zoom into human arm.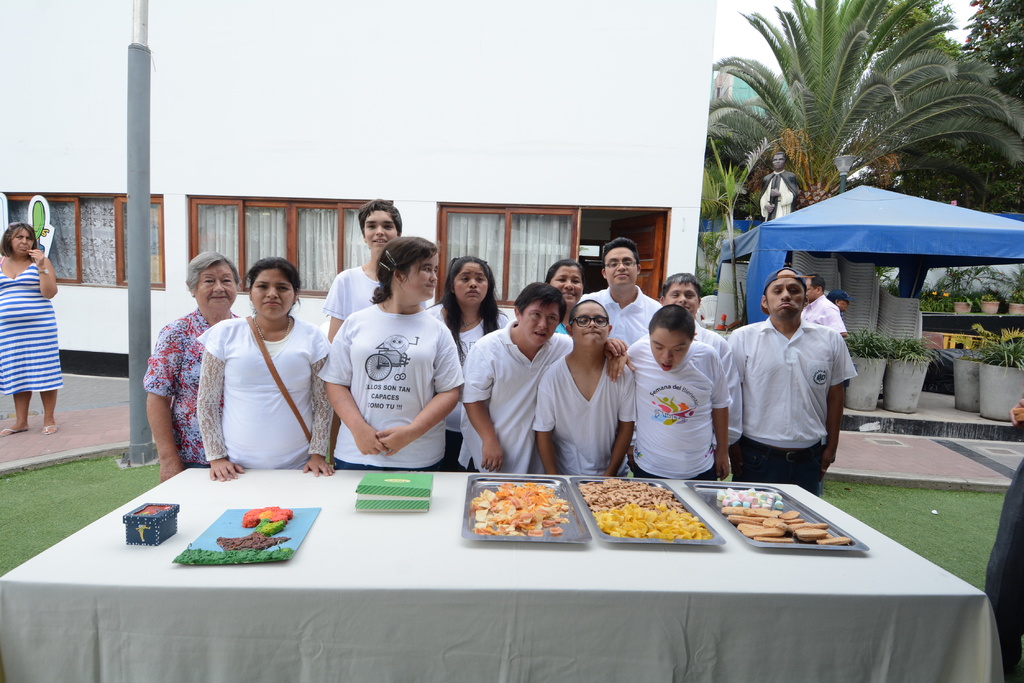
Zoom target: region(596, 364, 646, 474).
